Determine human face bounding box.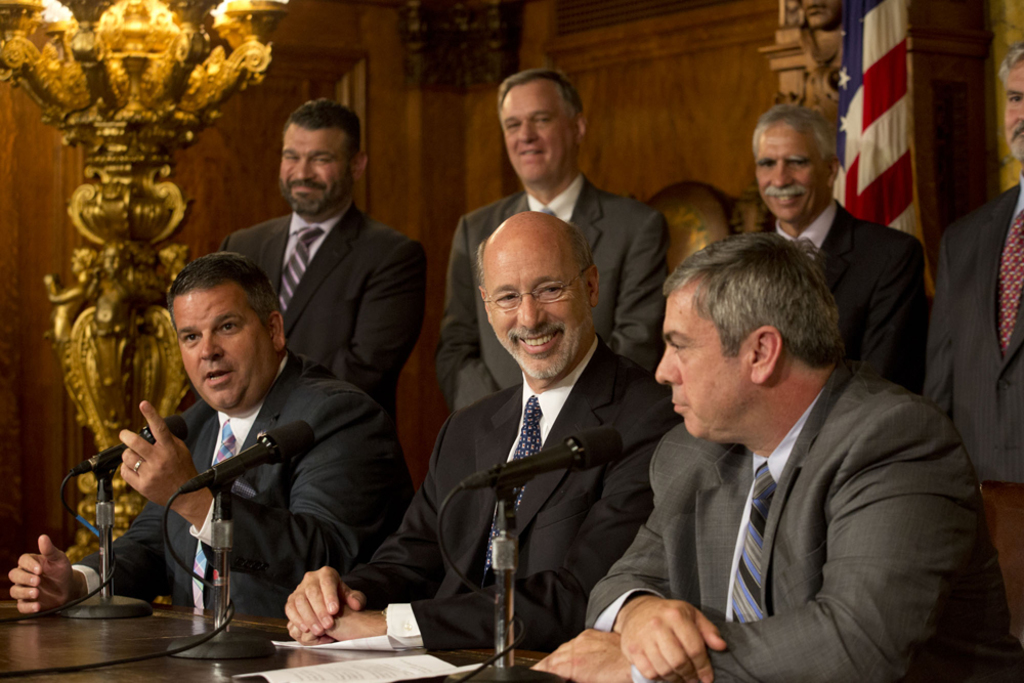
Determined: bbox(754, 123, 829, 220).
